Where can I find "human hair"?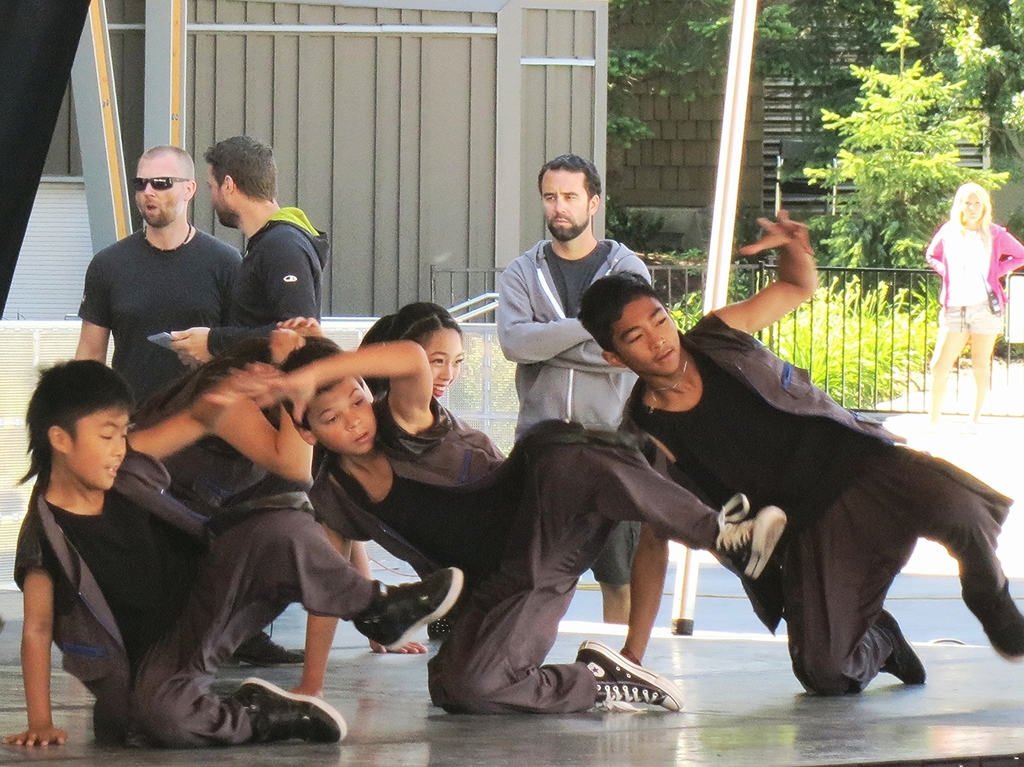
You can find it at bbox=(355, 300, 453, 404).
